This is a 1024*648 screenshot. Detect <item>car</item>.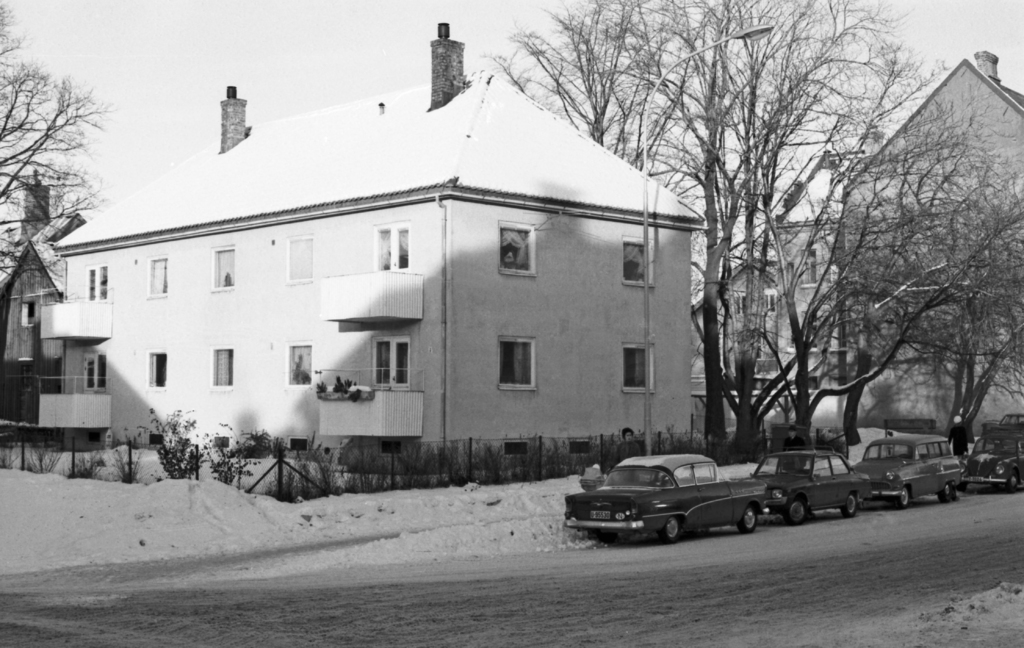
(755,449,874,518).
